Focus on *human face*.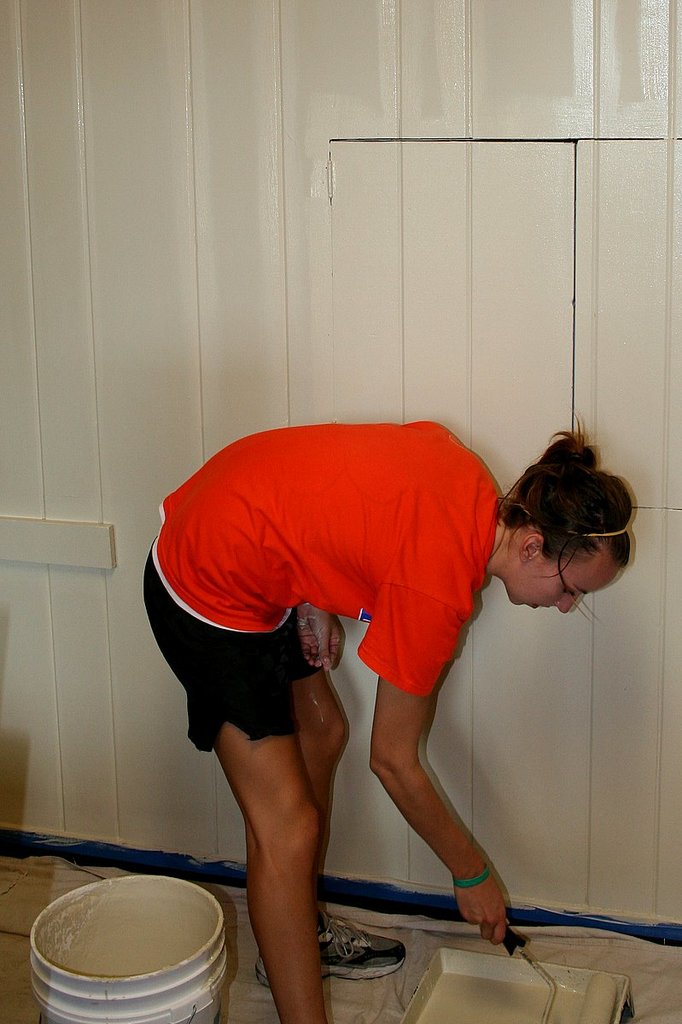
Focused at <bbox>504, 567, 617, 614</bbox>.
